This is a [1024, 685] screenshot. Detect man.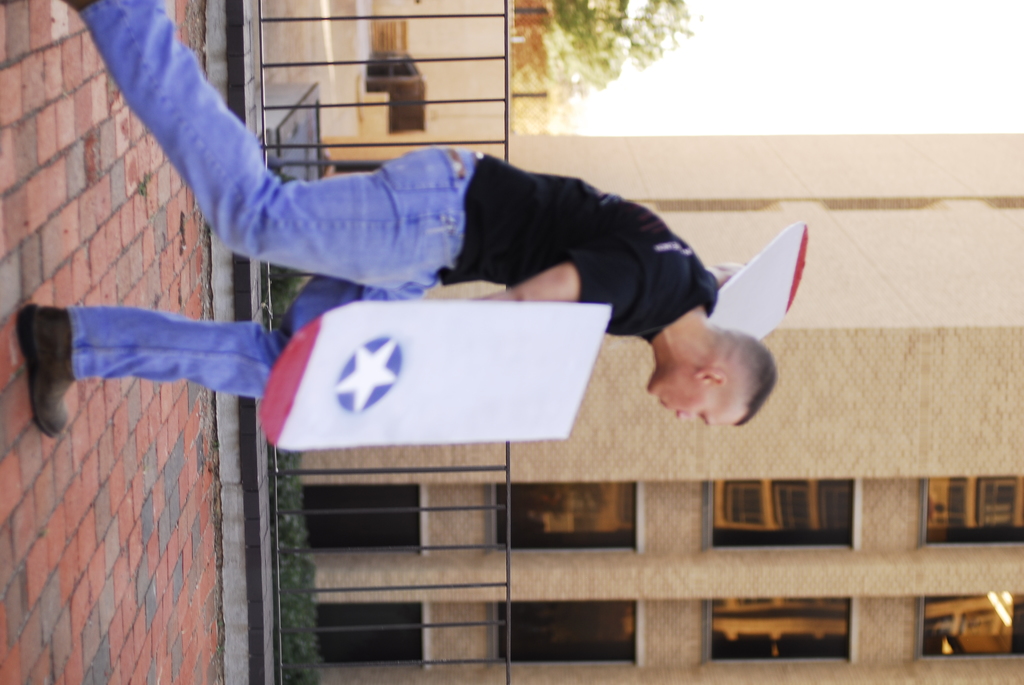
left=0, top=0, right=779, bottom=436.
